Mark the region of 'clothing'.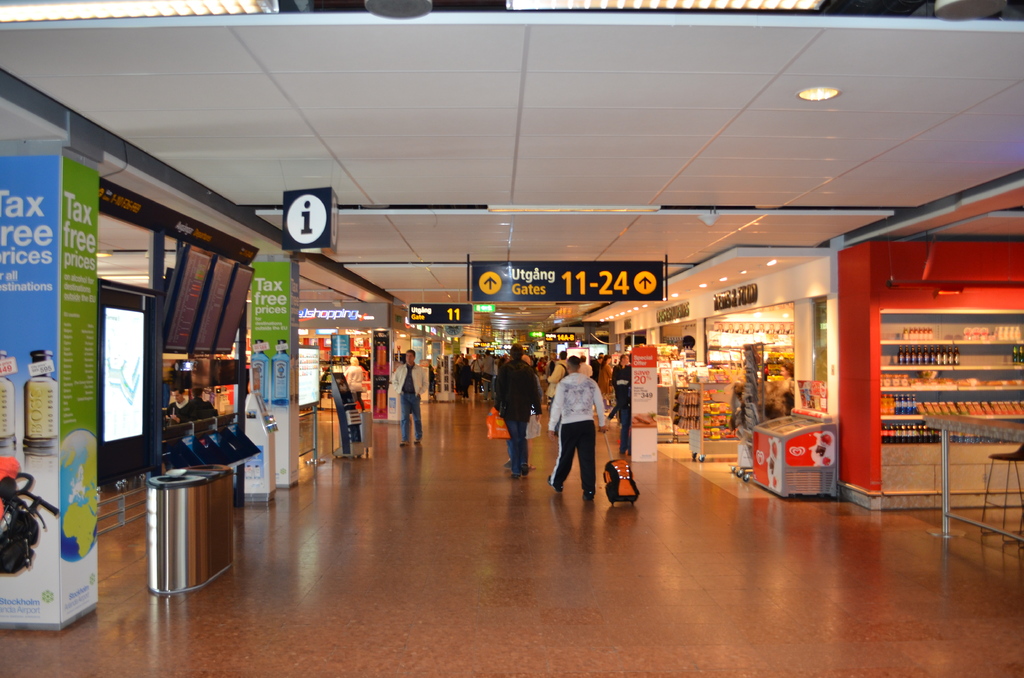
Region: x1=548, y1=359, x2=568, y2=398.
